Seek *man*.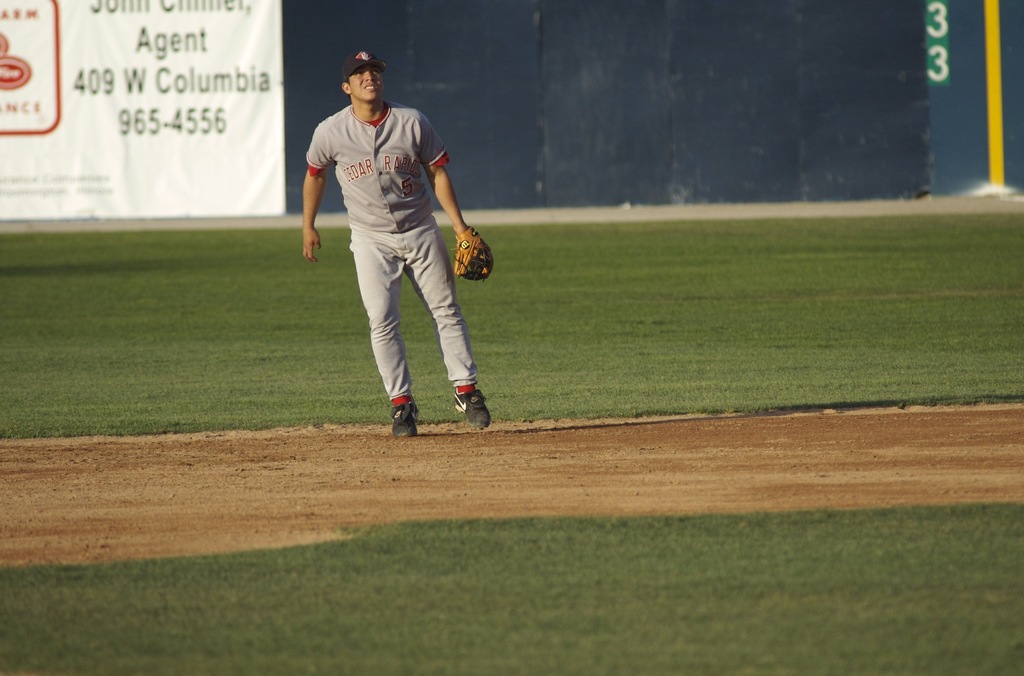
299 60 488 435.
